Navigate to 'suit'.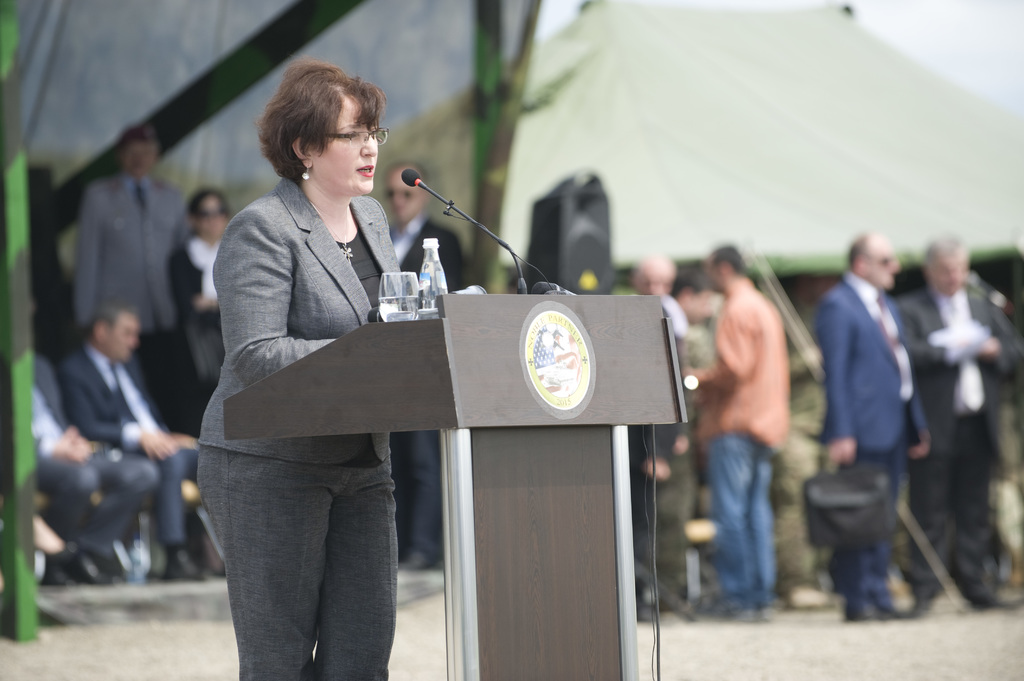
Navigation target: left=894, top=285, right=1023, bottom=594.
